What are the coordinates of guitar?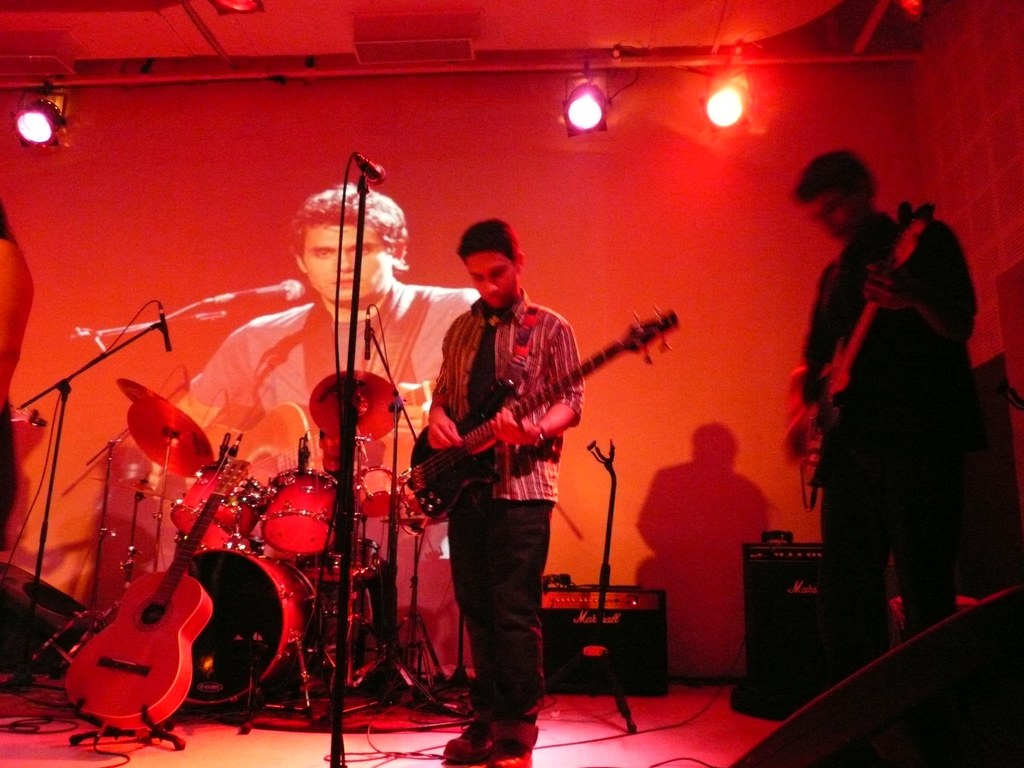
408, 314, 689, 524.
